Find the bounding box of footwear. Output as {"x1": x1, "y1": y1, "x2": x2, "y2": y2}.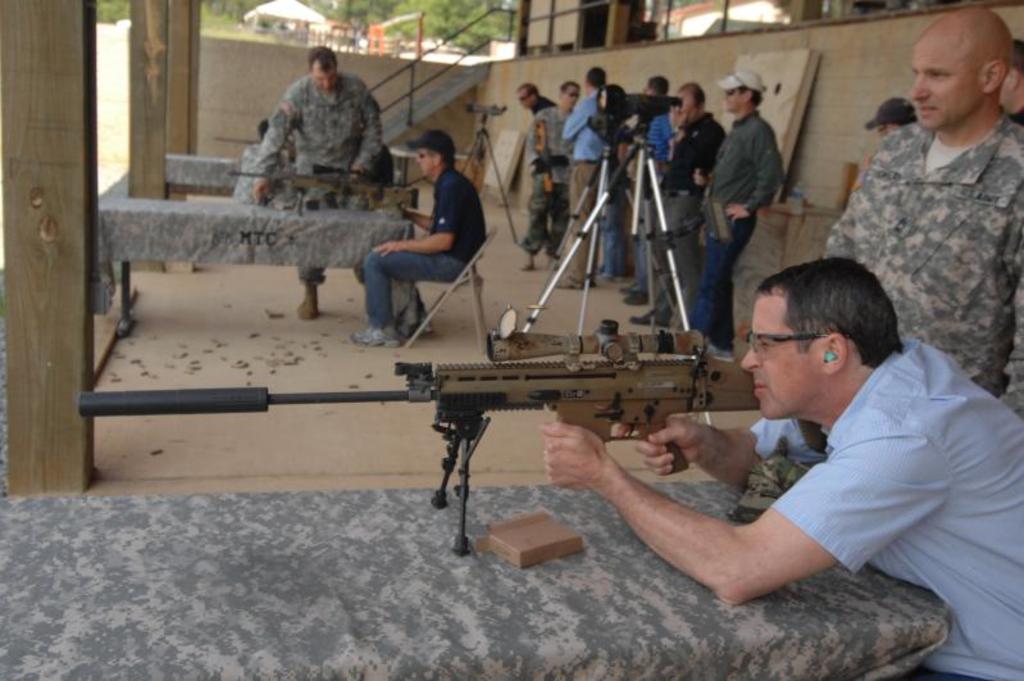
{"x1": 552, "y1": 276, "x2": 584, "y2": 290}.
